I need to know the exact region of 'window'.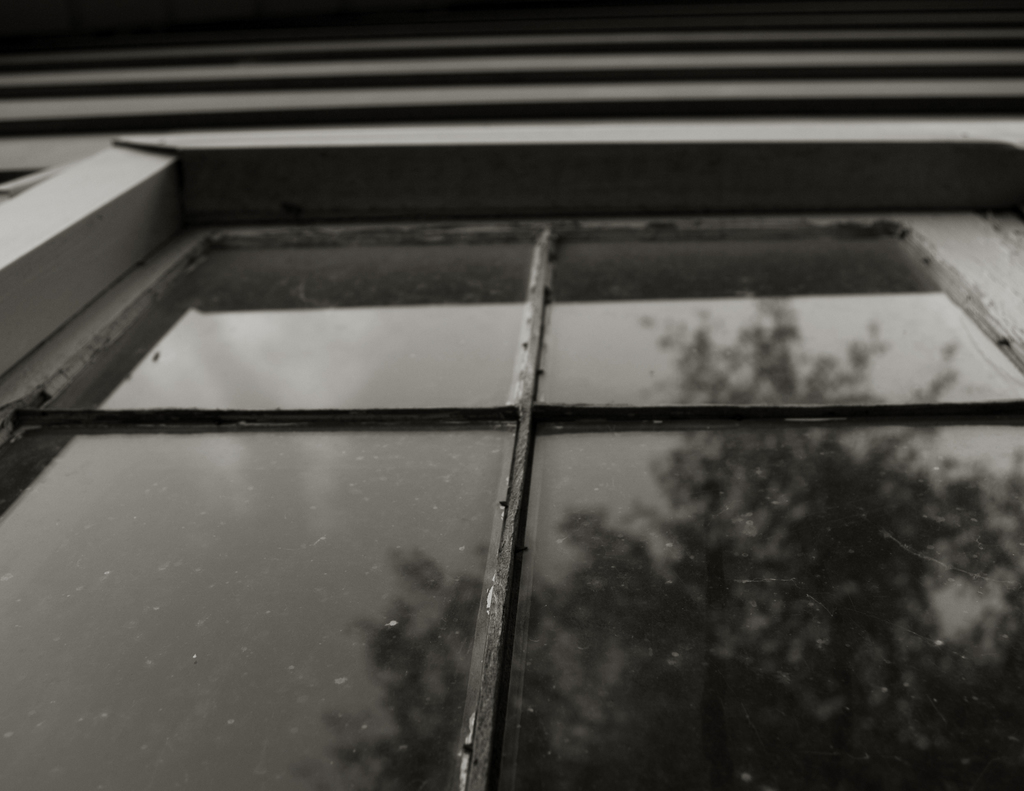
Region: (left=53, top=225, right=1023, bottom=534).
